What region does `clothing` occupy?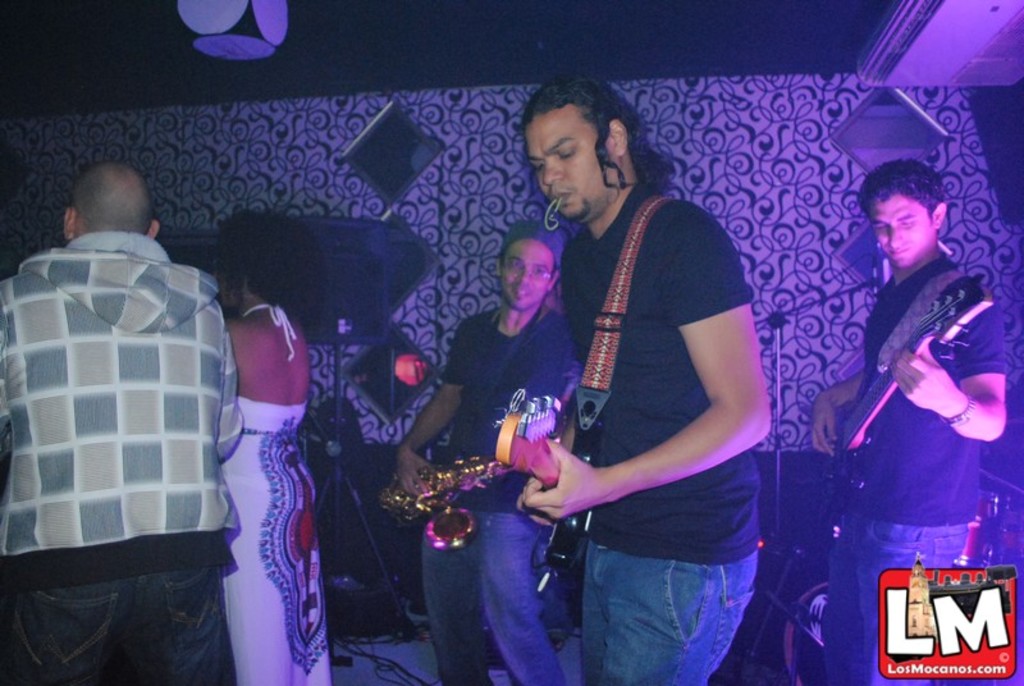
bbox(218, 299, 337, 685).
